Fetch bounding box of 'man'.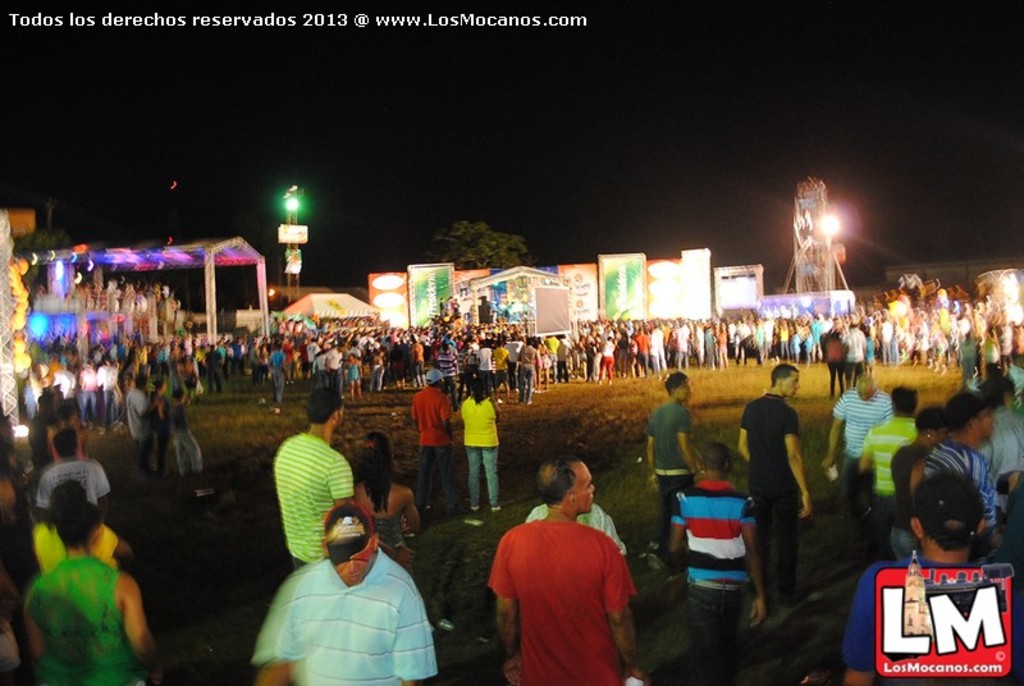
Bbox: region(739, 362, 815, 613).
